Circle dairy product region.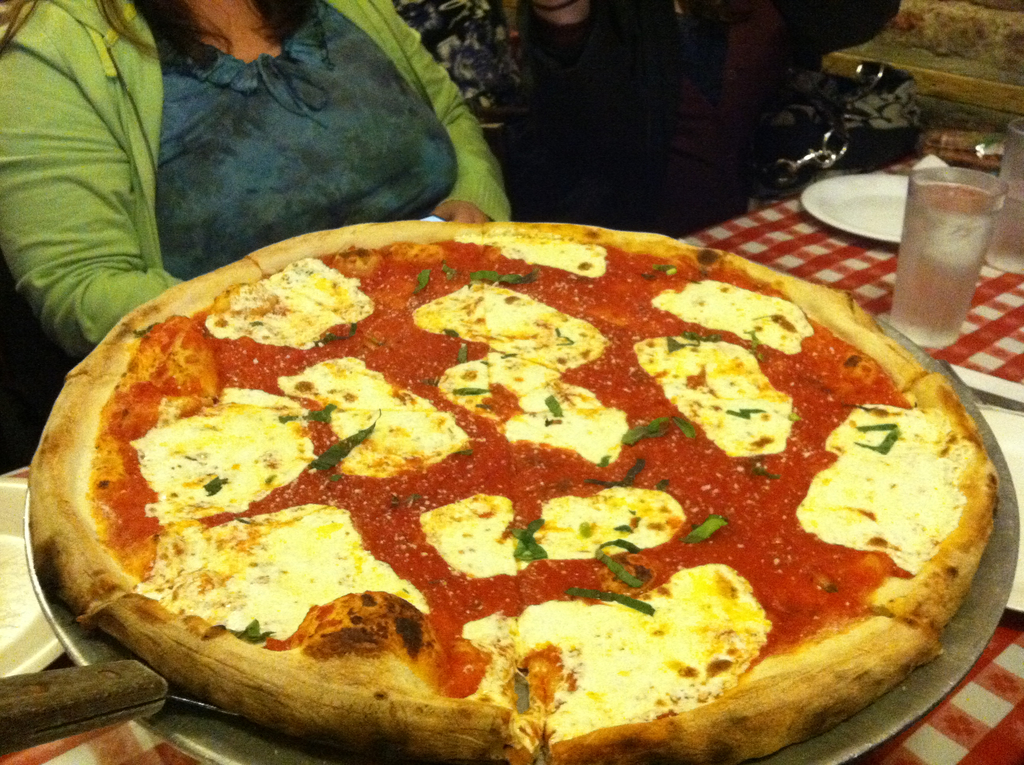
Region: [645,342,806,479].
